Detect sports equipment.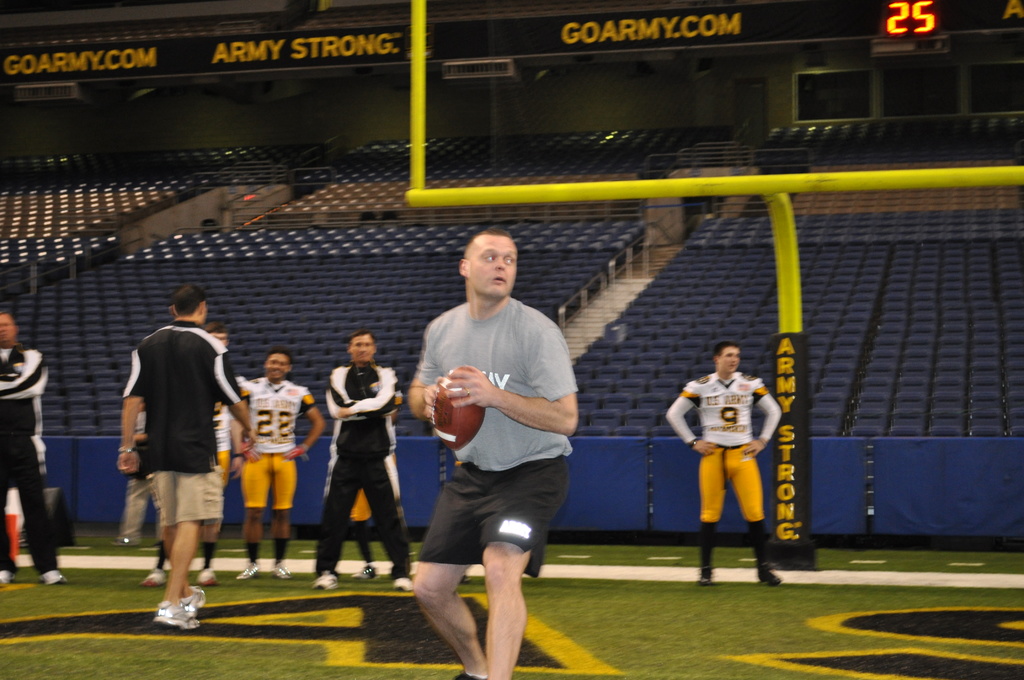
Detected at (x1=432, y1=367, x2=485, y2=448).
